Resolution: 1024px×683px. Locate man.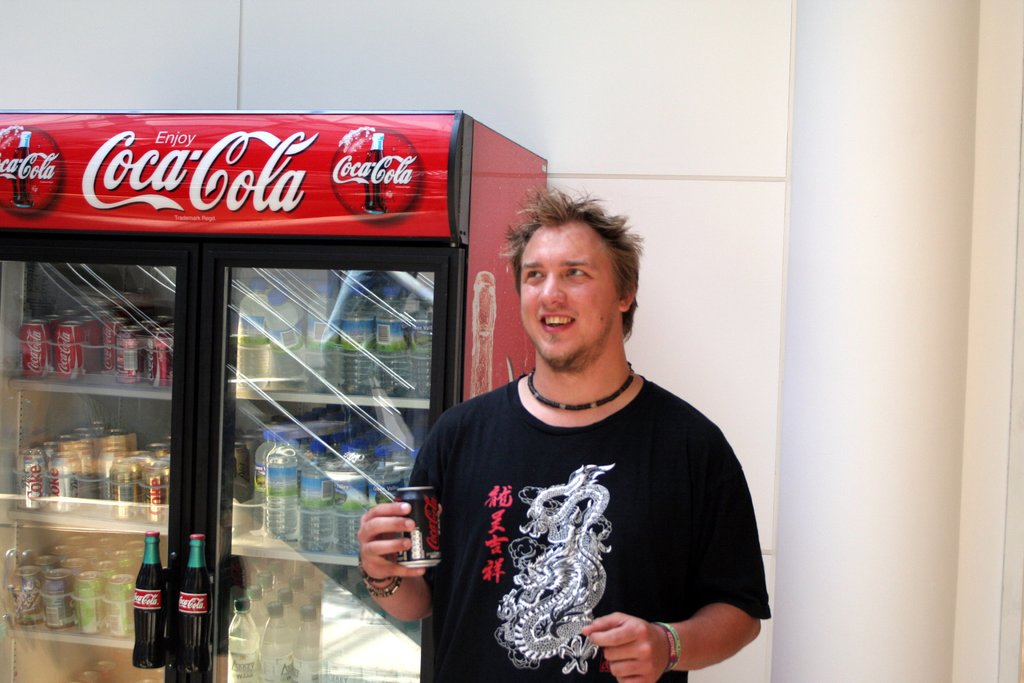
367, 189, 762, 682.
